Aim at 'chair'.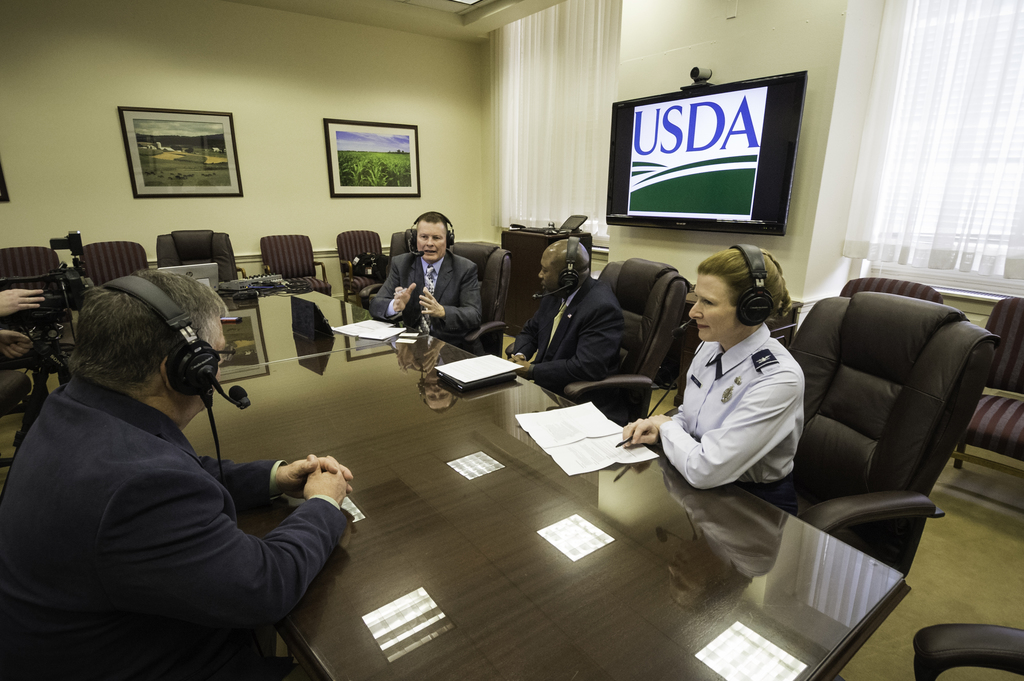
Aimed at 531/252/691/431.
